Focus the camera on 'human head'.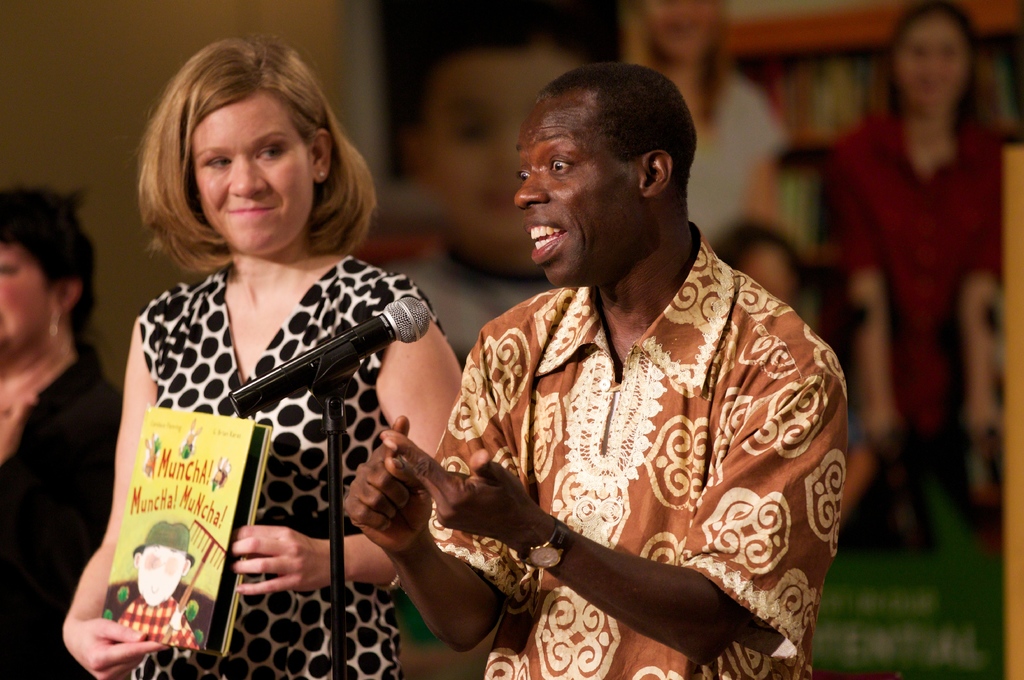
Focus region: [left=145, top=35, right=347, bottom=256].
